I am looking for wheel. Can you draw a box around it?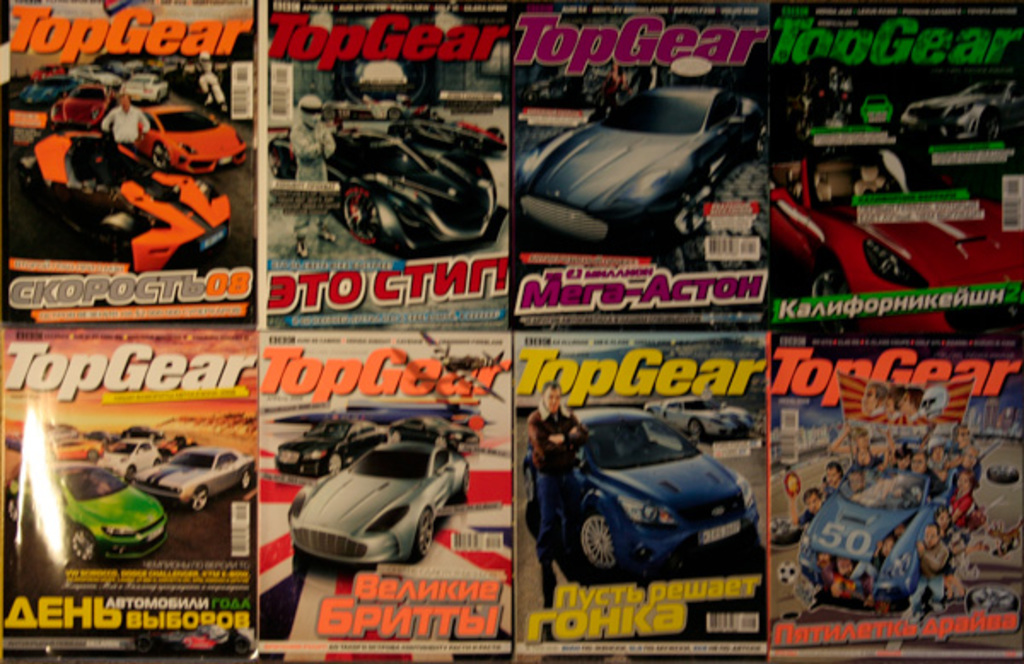
Sure, the bounding box is {"left": 415, "top": 507, "right": 430, "bottom": 558}.
